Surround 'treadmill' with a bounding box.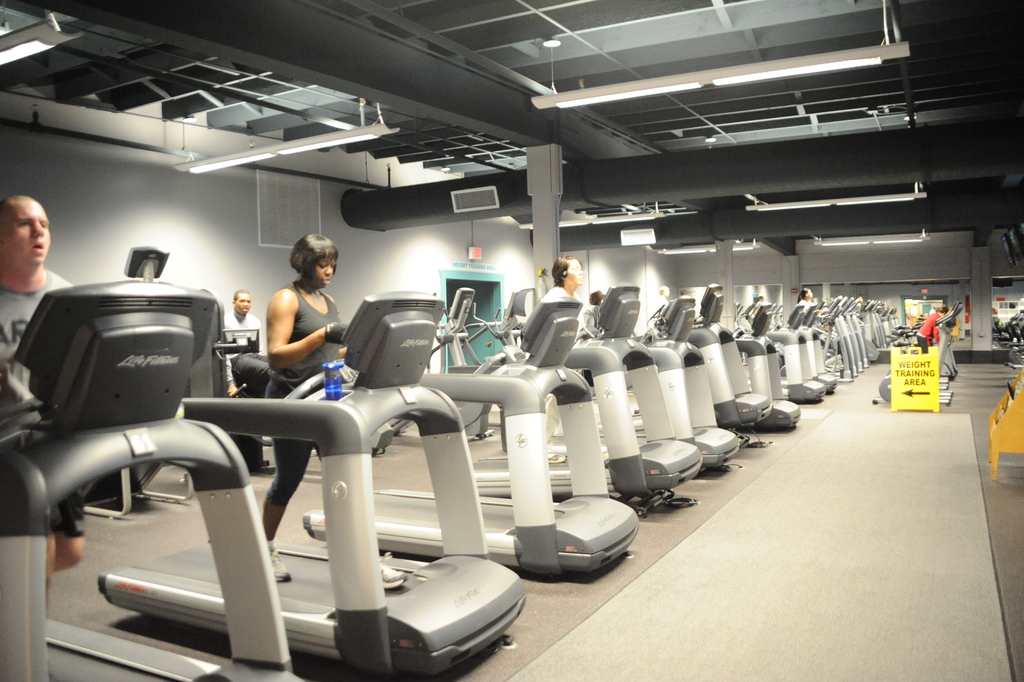
x1=558 y1=298 x2=744 y2=469.
